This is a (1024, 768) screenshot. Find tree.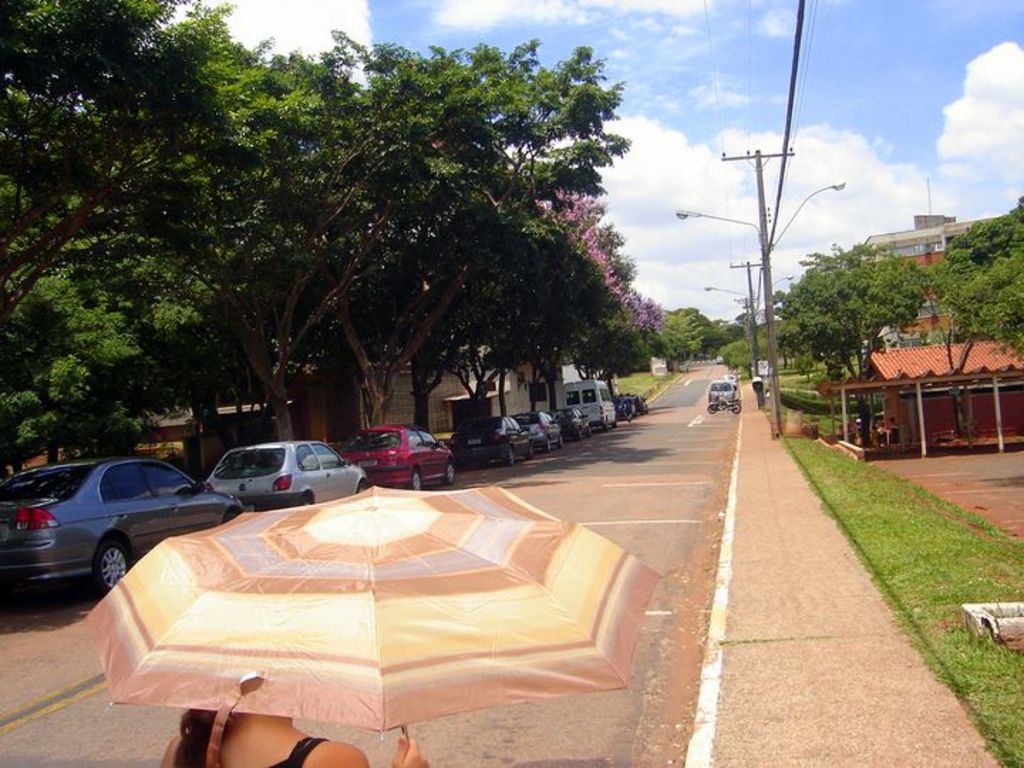
Bounding box: locate(932, 193, 1023, 357).
